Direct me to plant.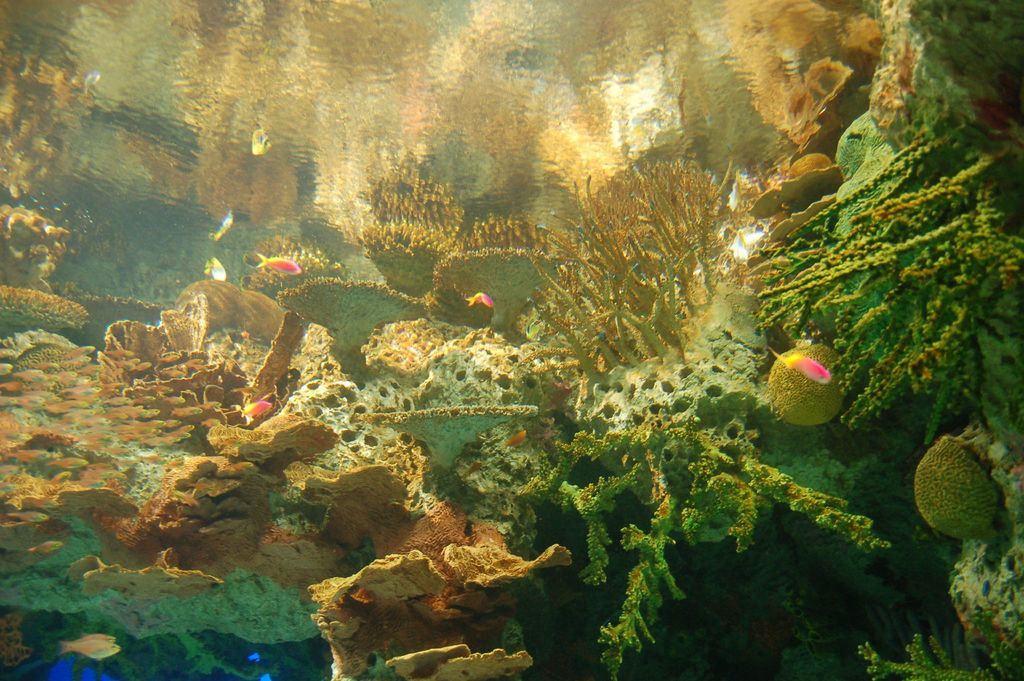
Direction: 527:161:787:366.
